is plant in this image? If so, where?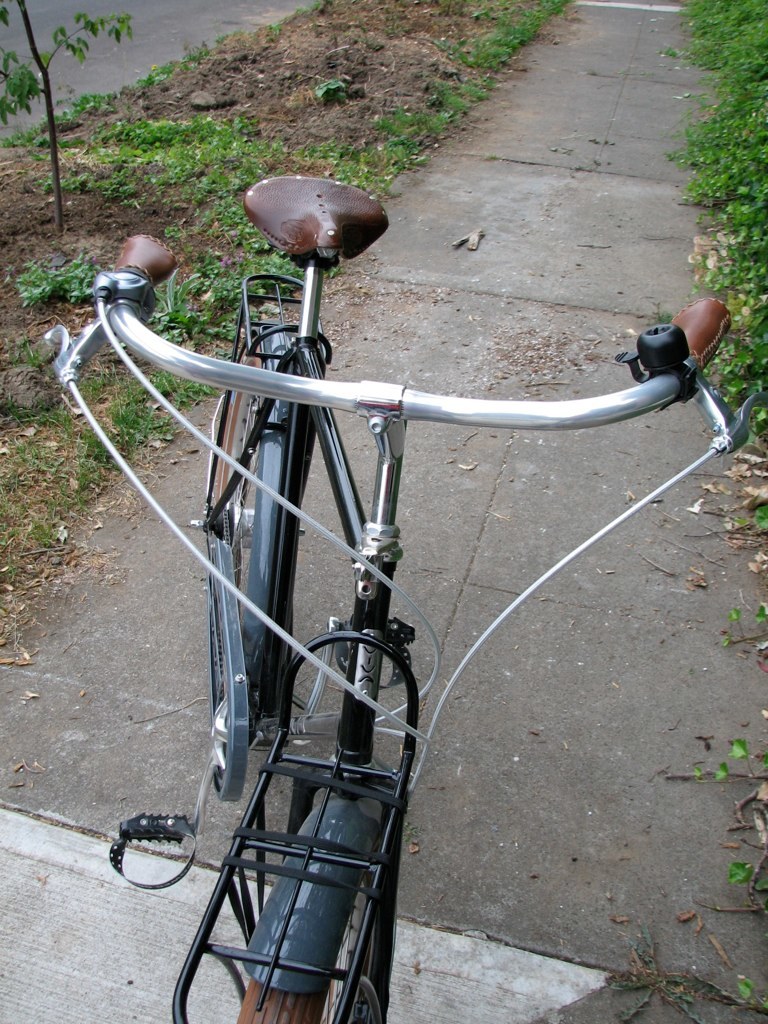
Yes, at 263,12,282,37.
